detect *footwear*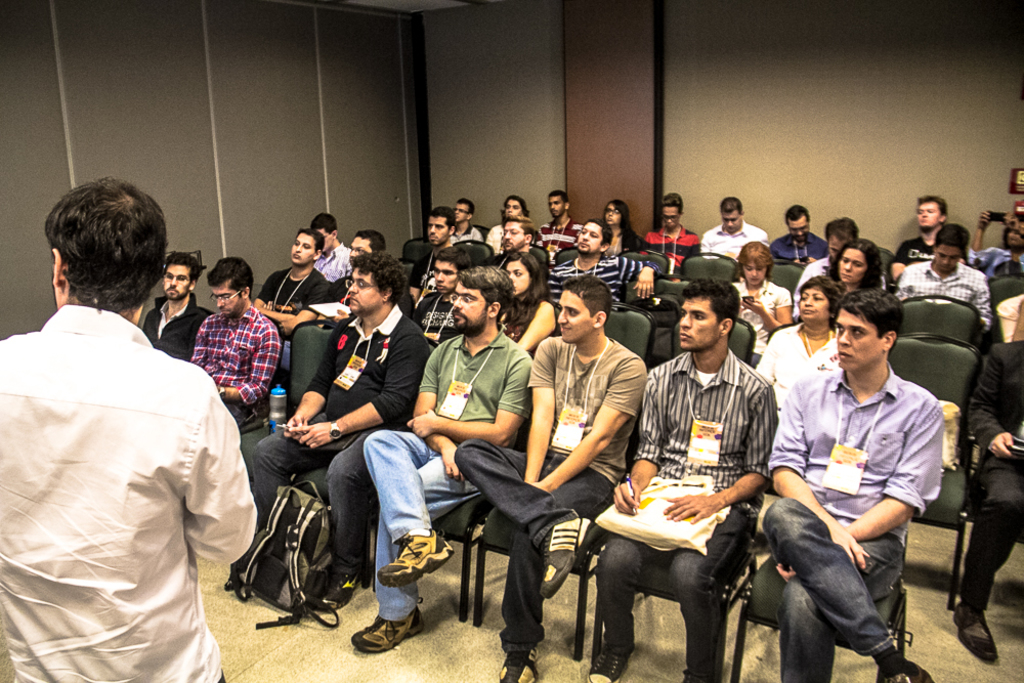
[352,606,423,651]
